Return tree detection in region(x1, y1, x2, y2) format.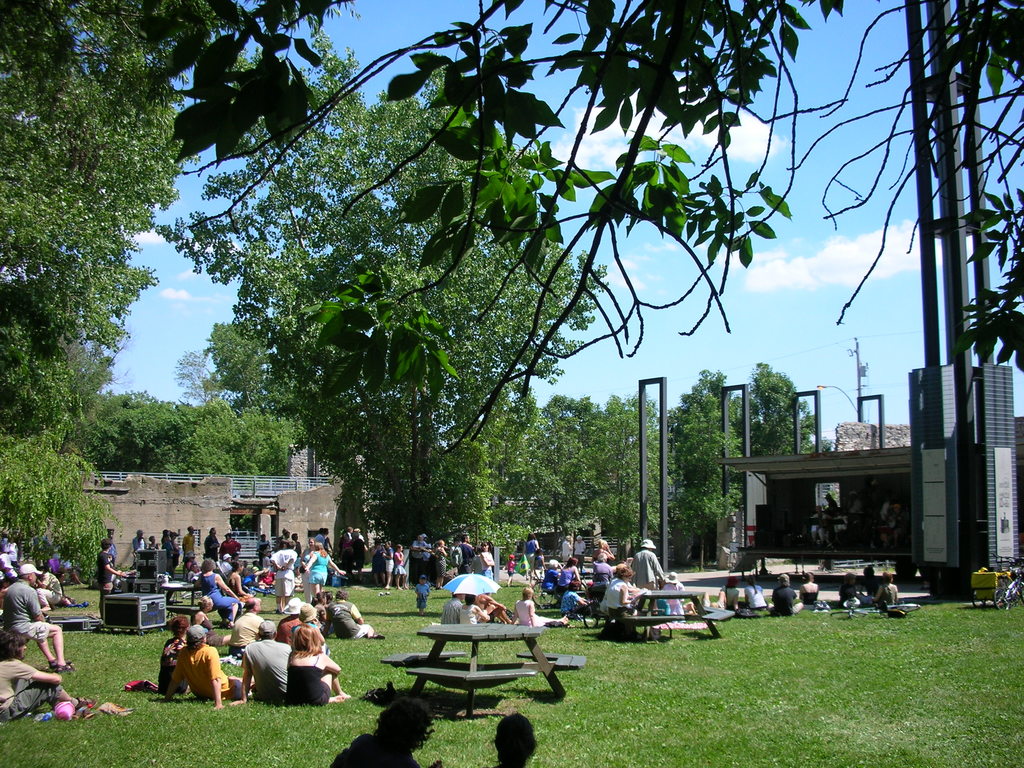
region(593, 387, 664, 525).
